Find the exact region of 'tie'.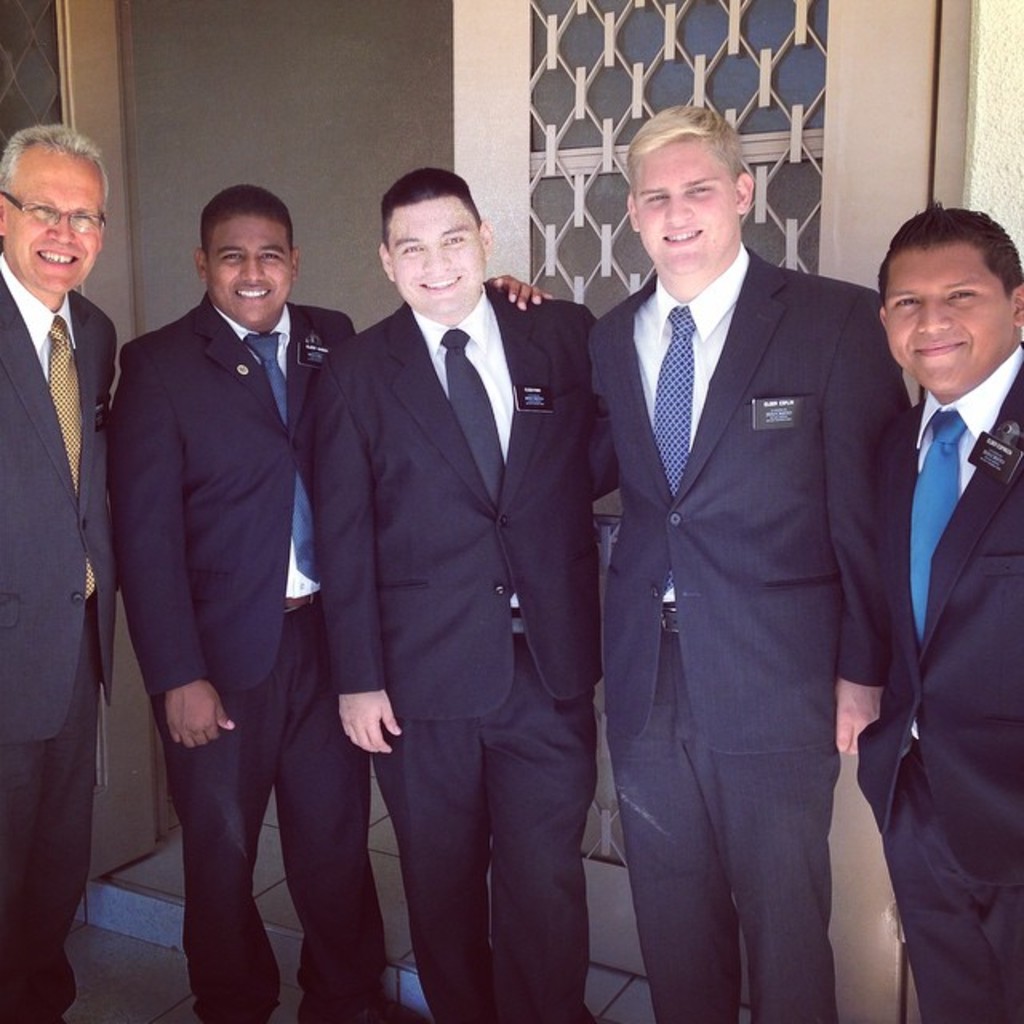
Exact region: bbox(235, 326, 322, 590).
